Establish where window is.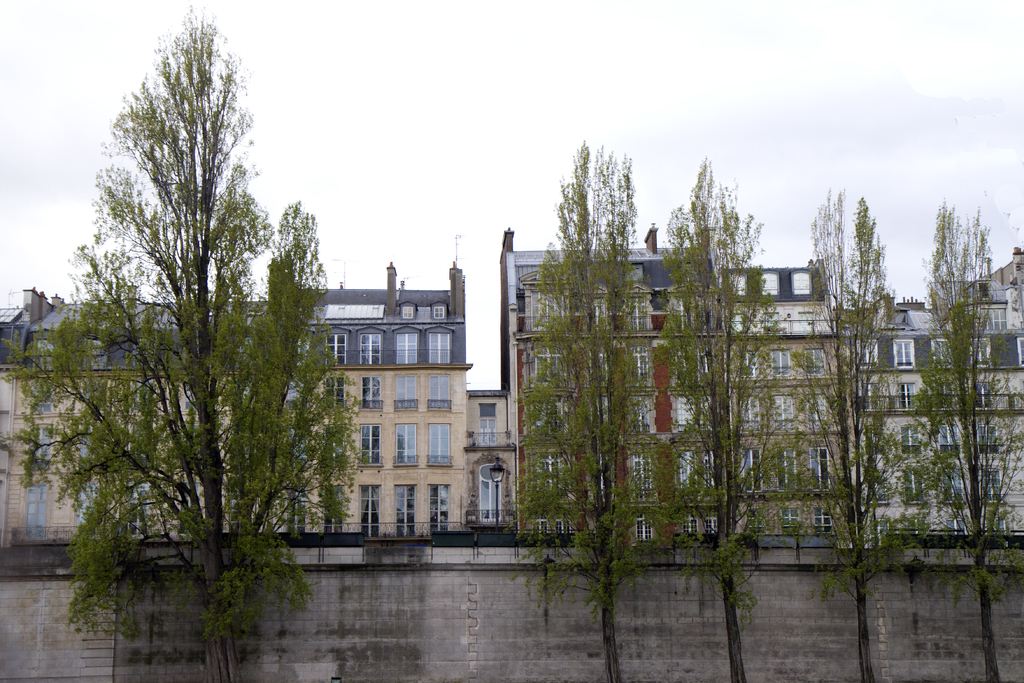
Established at select_region(680, 450, 692, 496).
